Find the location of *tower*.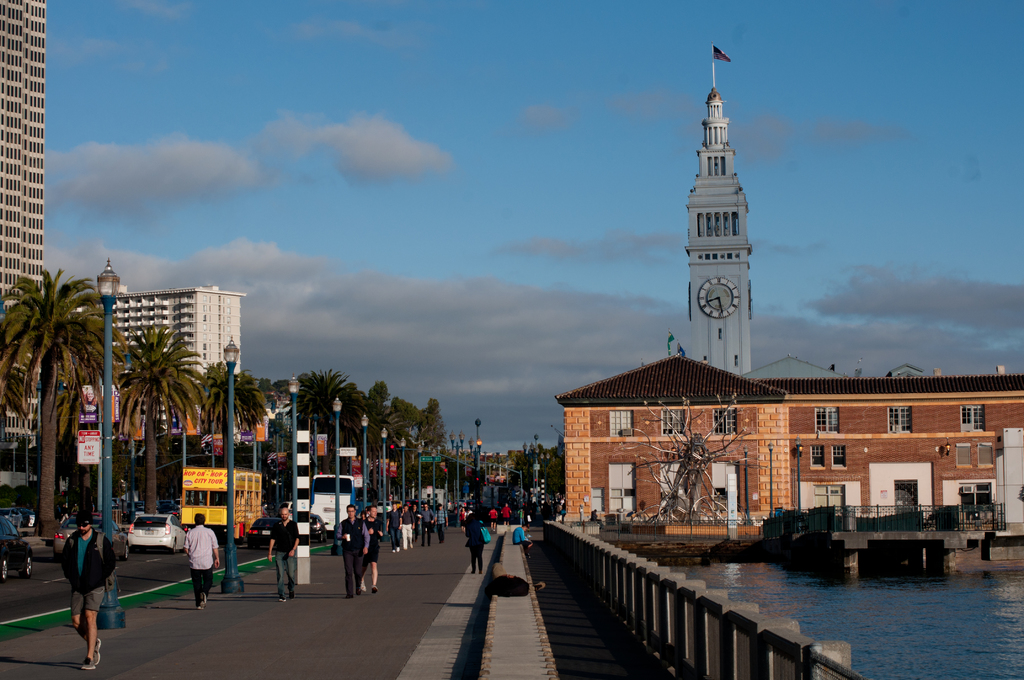
Location: [683,45,753,372].
